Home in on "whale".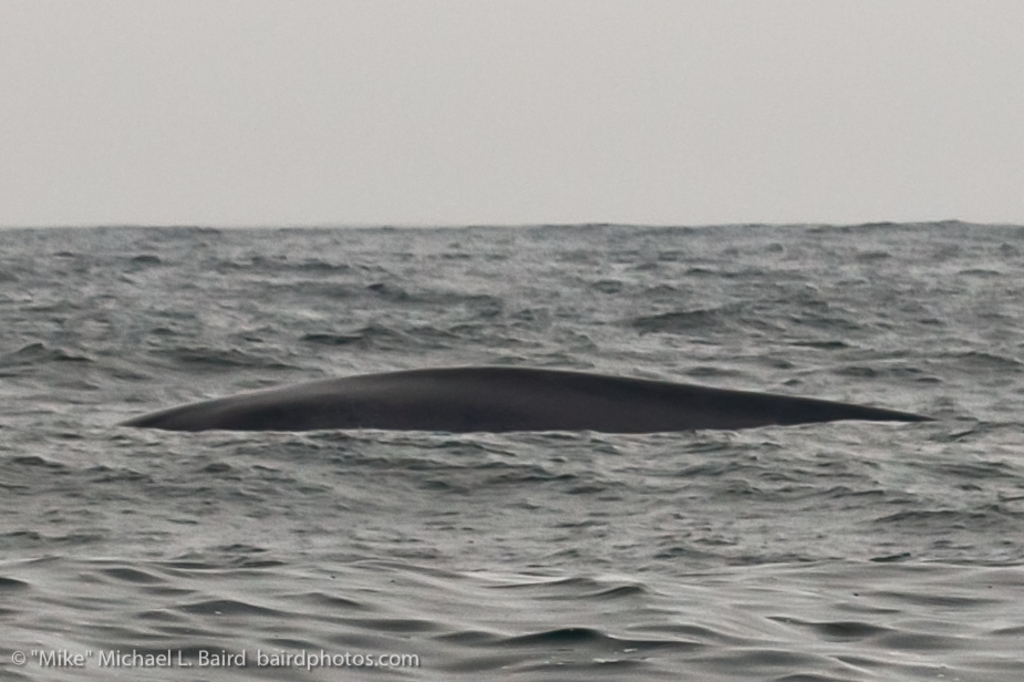
Homed in at (111, 362, 924, 432).
